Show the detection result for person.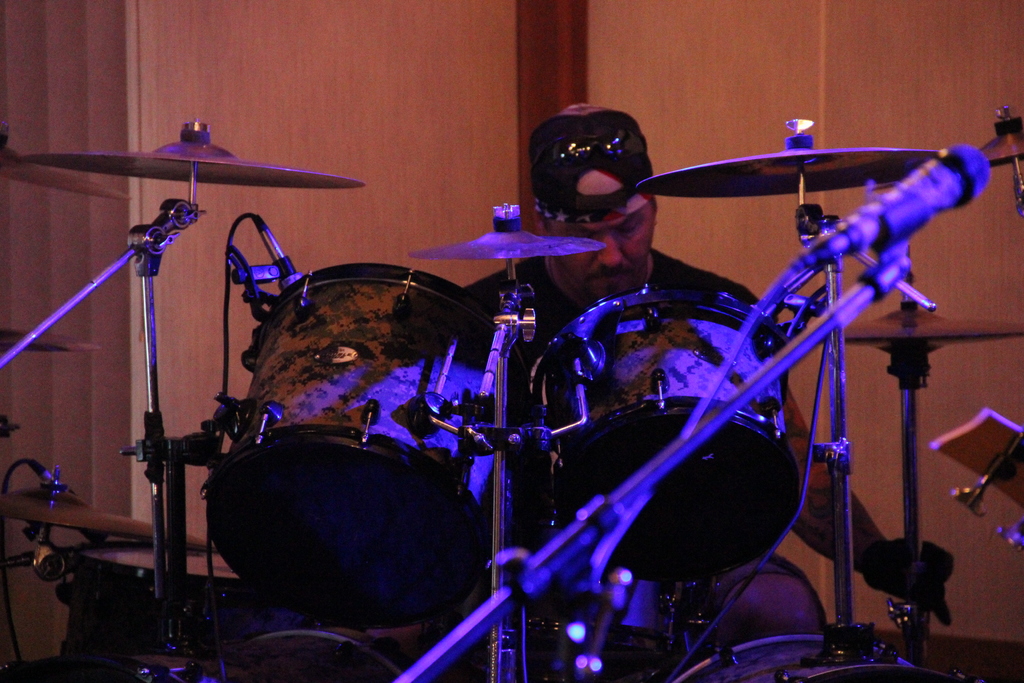
<region>461, 97, 956, 650</region>.
